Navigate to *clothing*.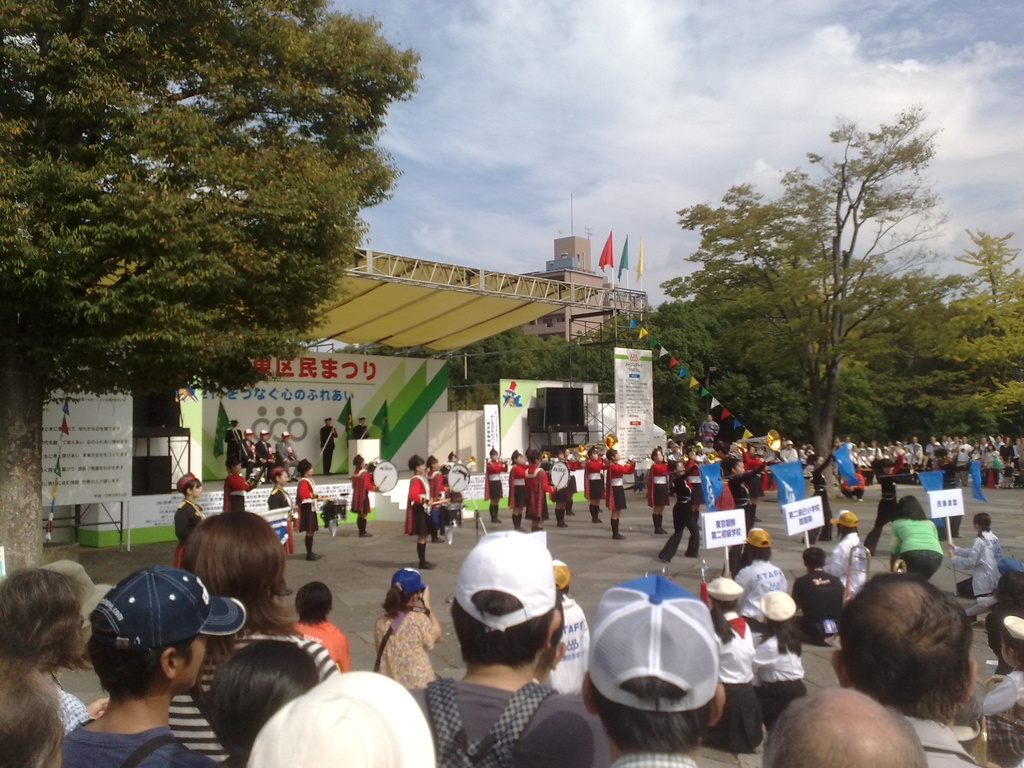
Navigation target: 483,456,517,514.
